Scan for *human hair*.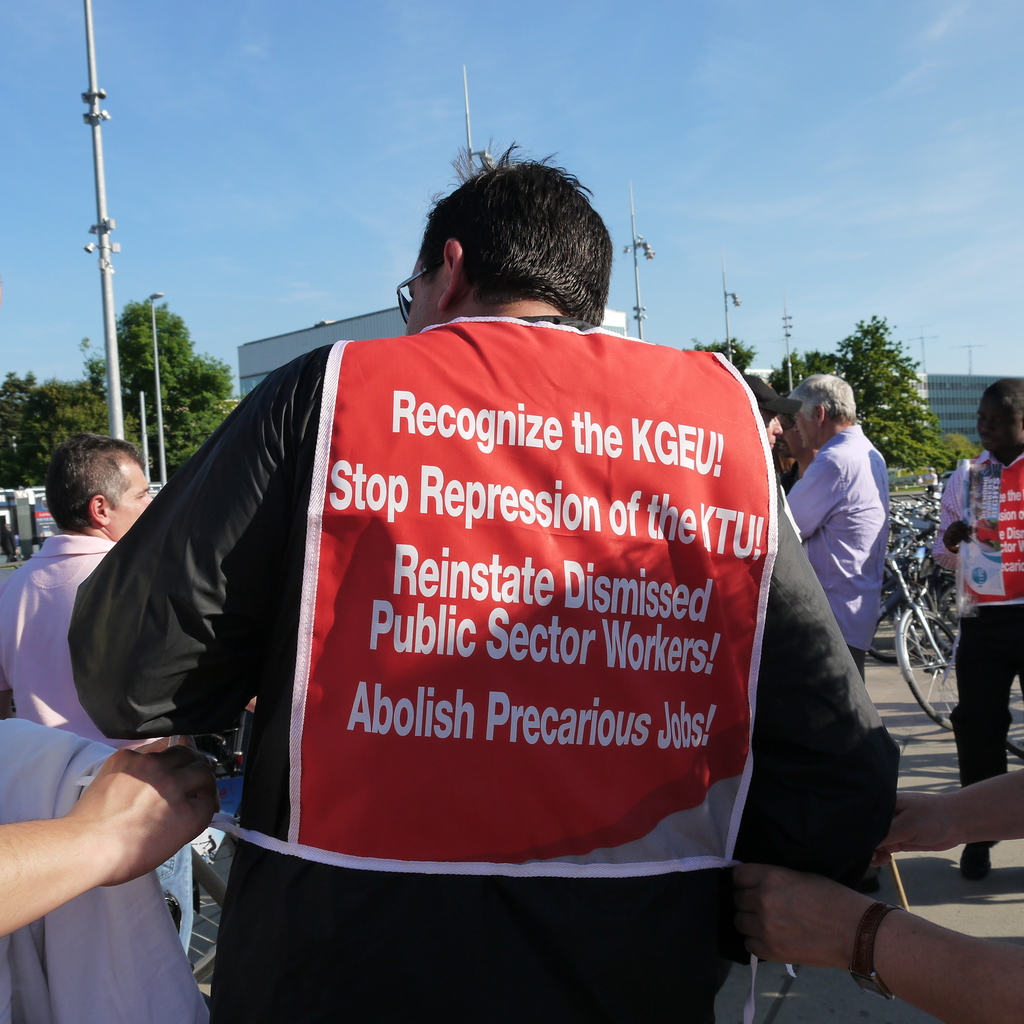
Scan result: detection(974, 383, 1020, 477).
